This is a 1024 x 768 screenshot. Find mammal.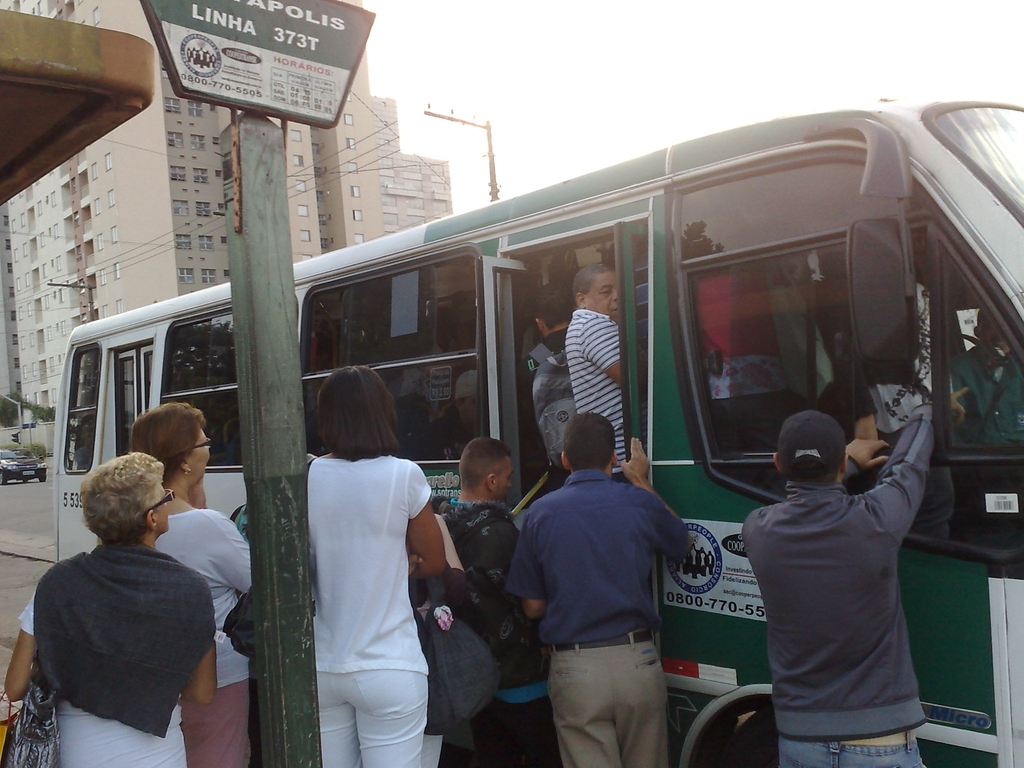
Bounding box: rect(126, 406, 250, 767).
